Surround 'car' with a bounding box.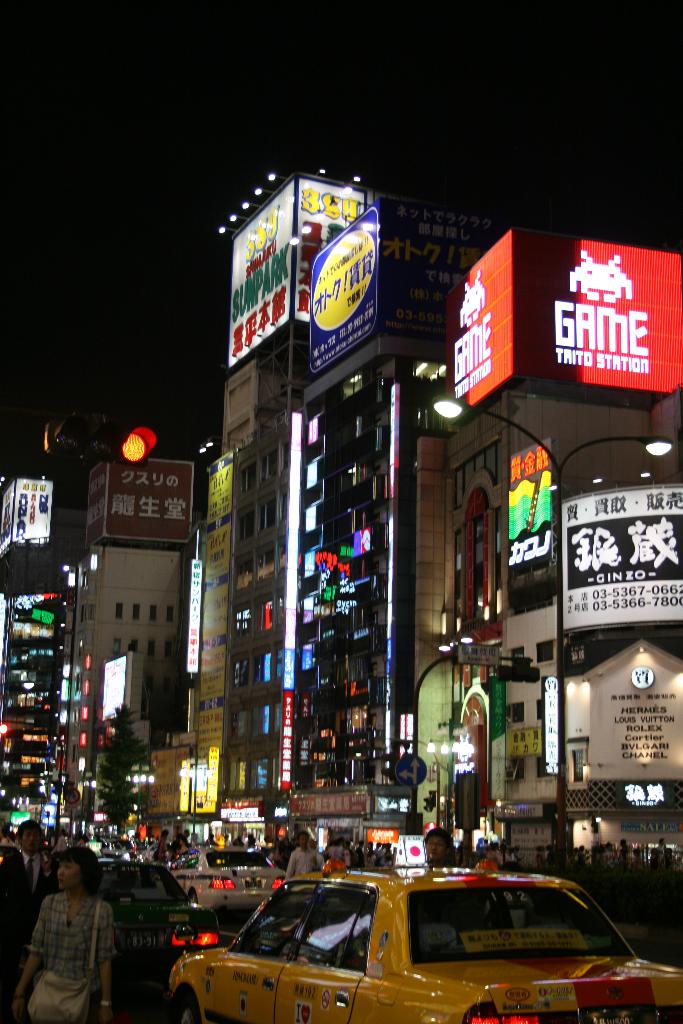
[x1=162, y1=863, x2=682, y2=1021].
